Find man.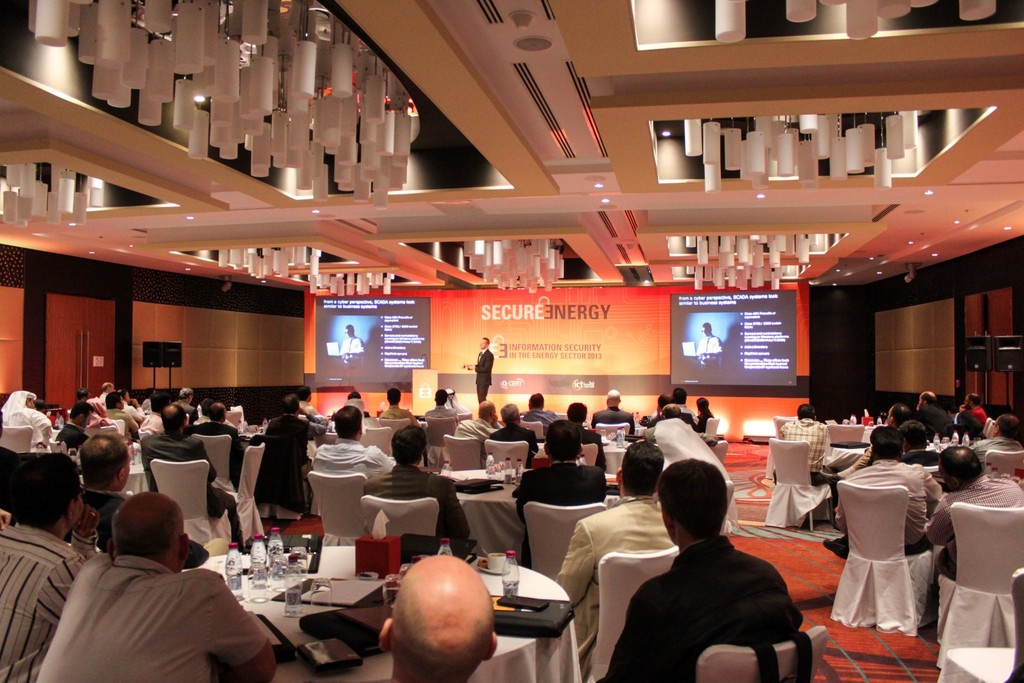
box=[694, 322, 724, 358].
